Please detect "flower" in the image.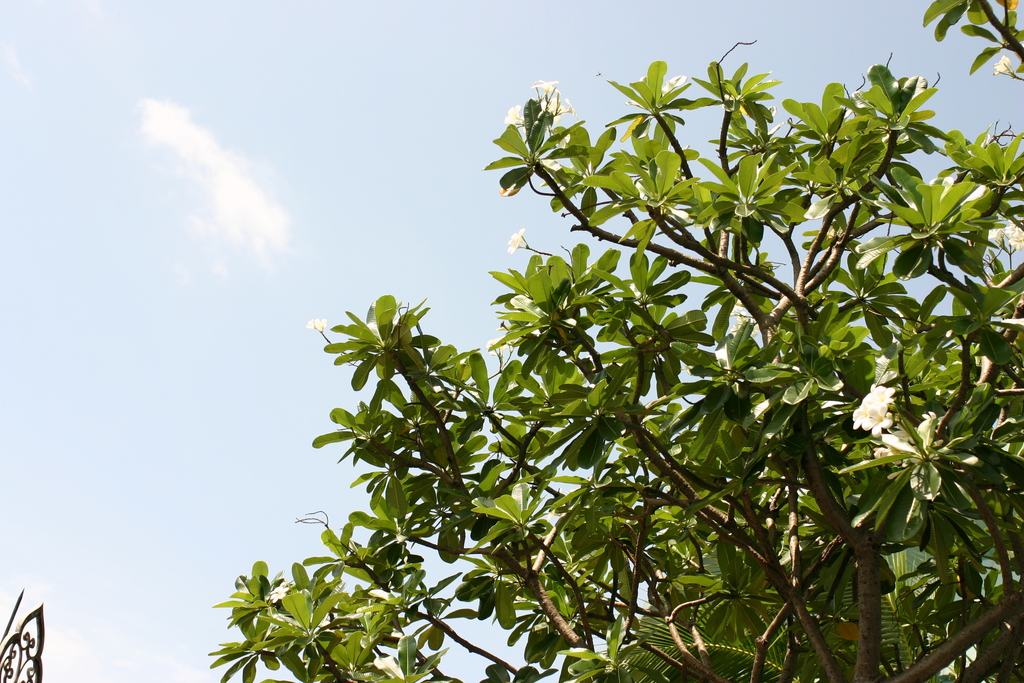
(1005,224,1023,249).
